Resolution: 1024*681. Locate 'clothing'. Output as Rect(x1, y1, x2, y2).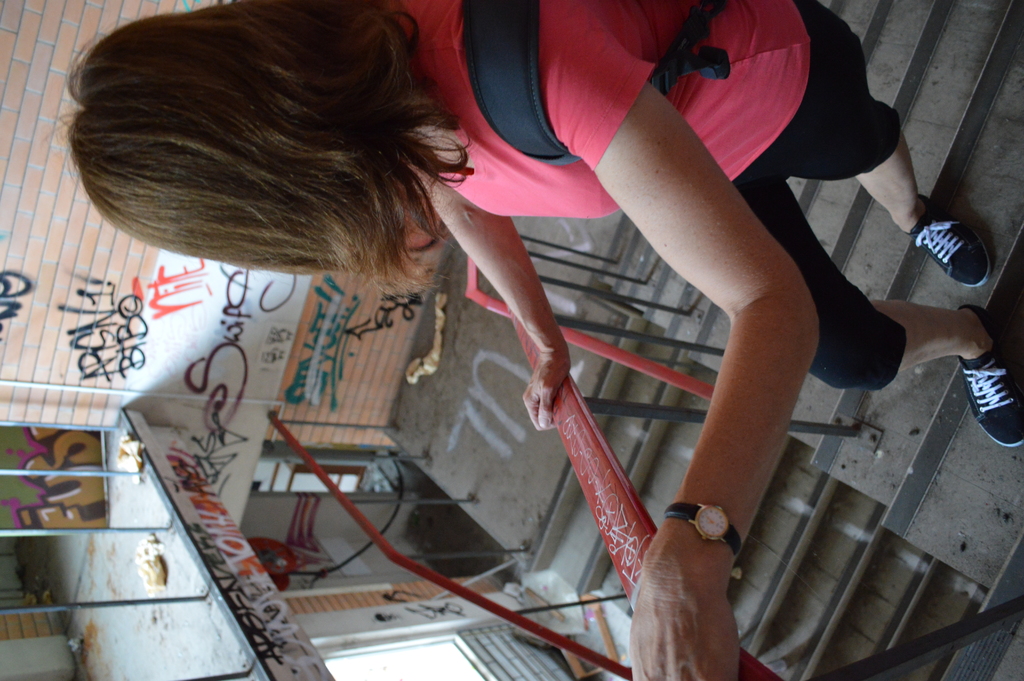
Rect(376, 0, 918, 387).
